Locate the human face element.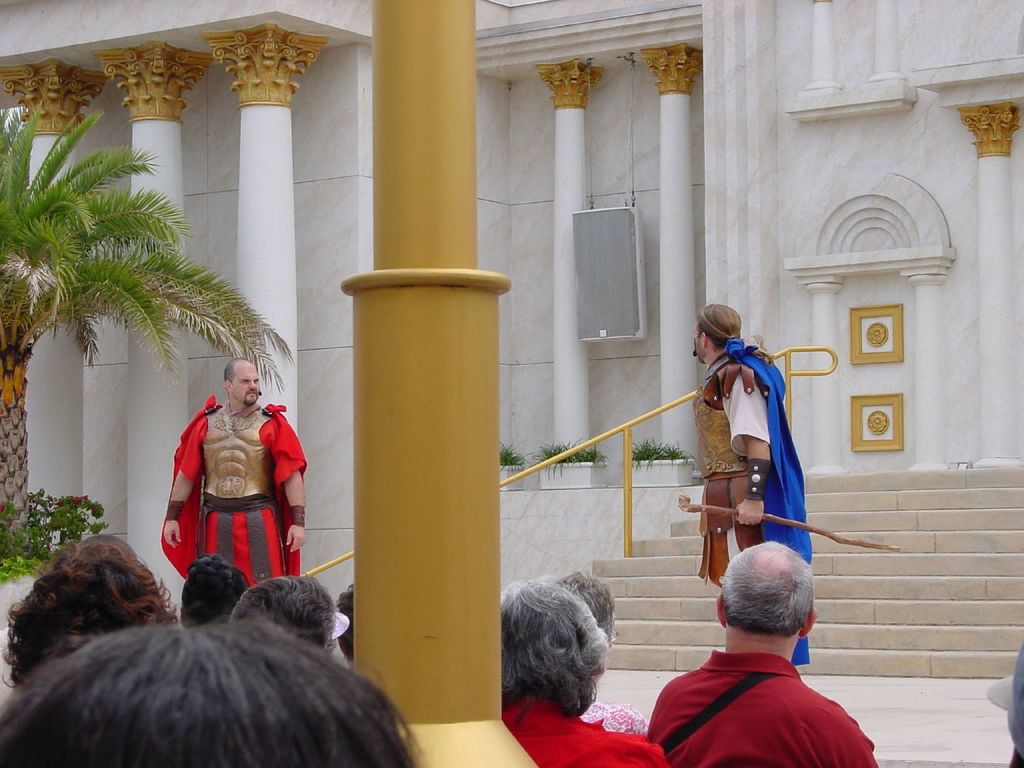
Element bbox: pyautogui.locateOnScreen(230, 367, 258, 406).
